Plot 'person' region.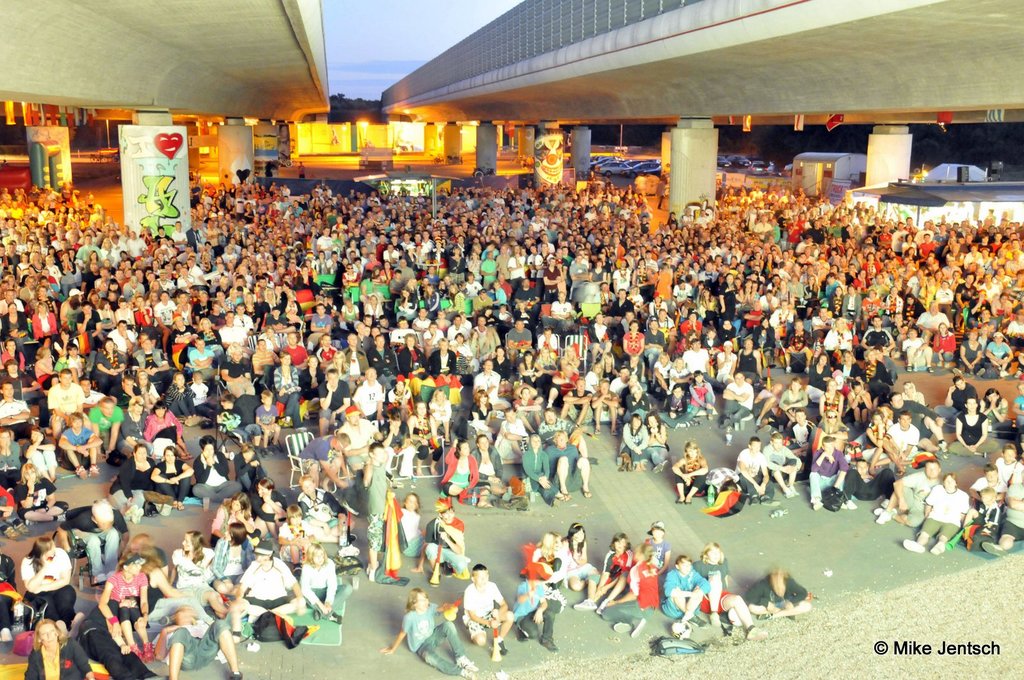
Plotted at bbox=[14, 459, 68, 526].
